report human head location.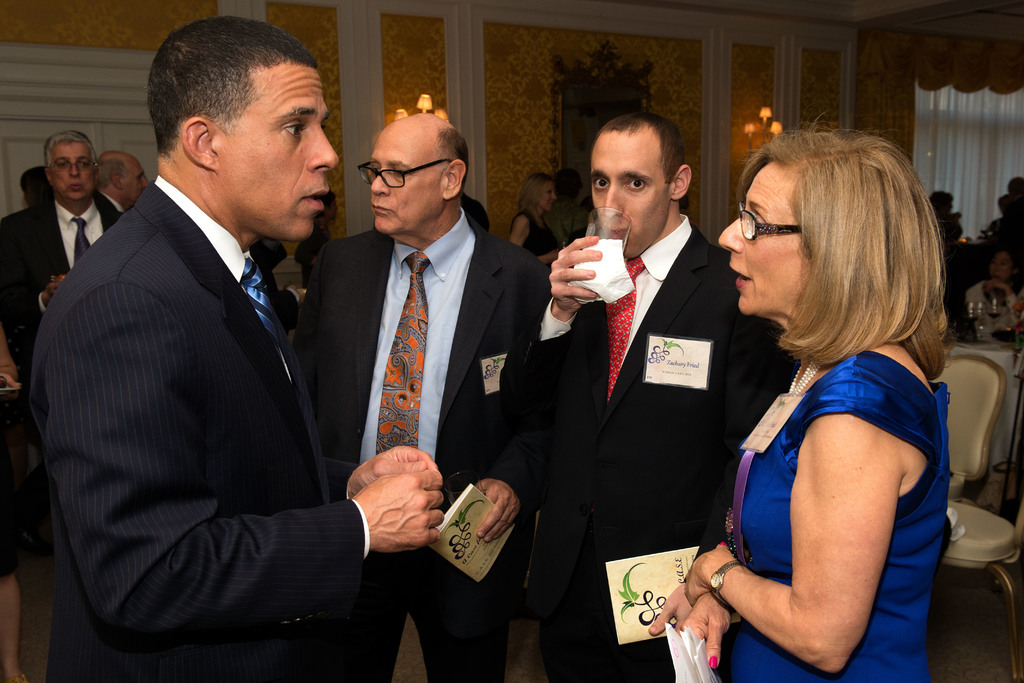
Report: 589/114/691/258.
